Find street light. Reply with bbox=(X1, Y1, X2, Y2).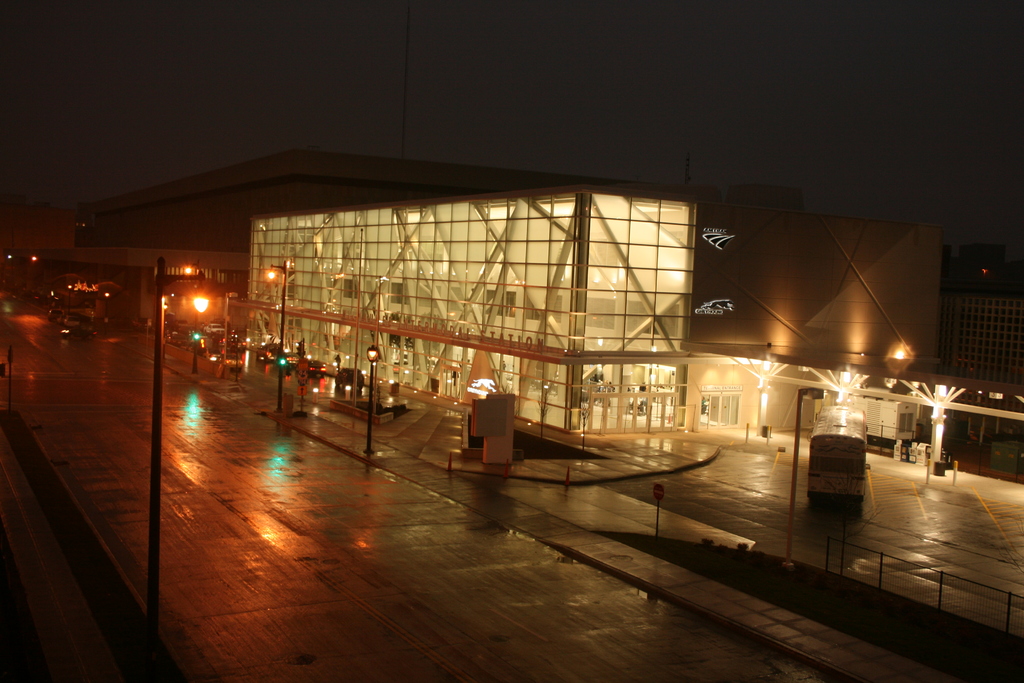
bbox=(330, 353, 342, 372).
